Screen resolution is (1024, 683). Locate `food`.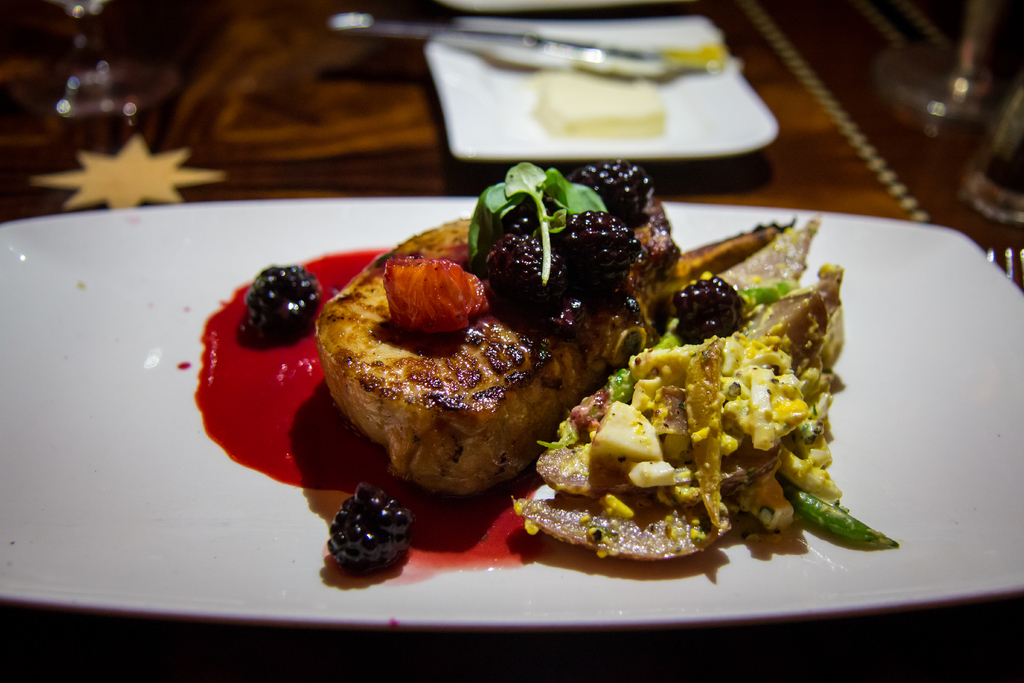
bbox=[237, 152, 899, 582].
